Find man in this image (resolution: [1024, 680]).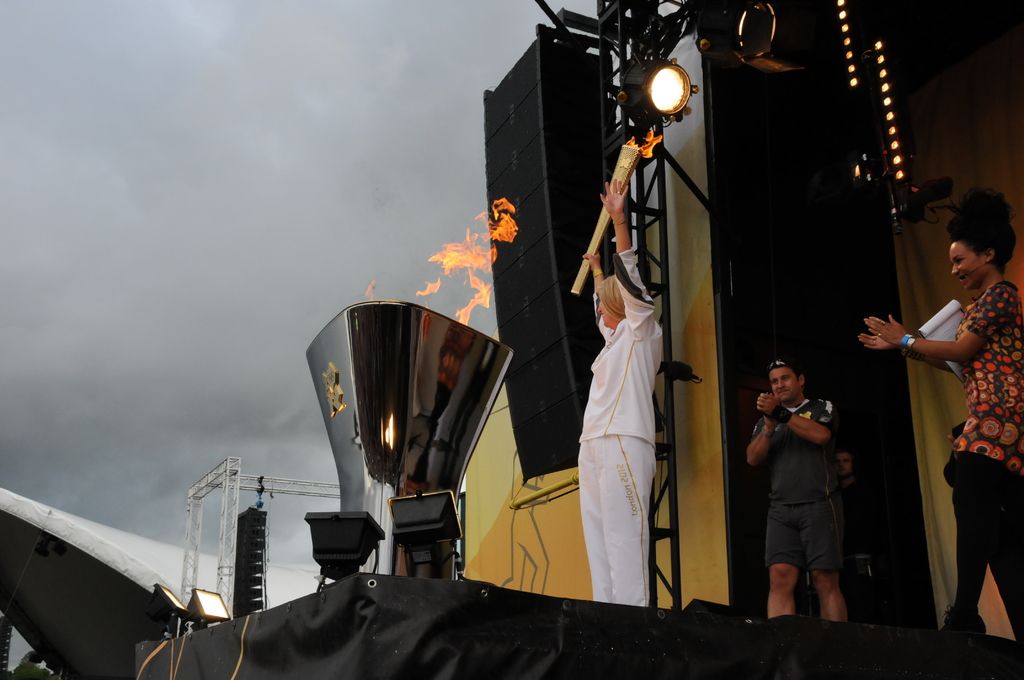
l=760, t=341, r=880, b=631.
